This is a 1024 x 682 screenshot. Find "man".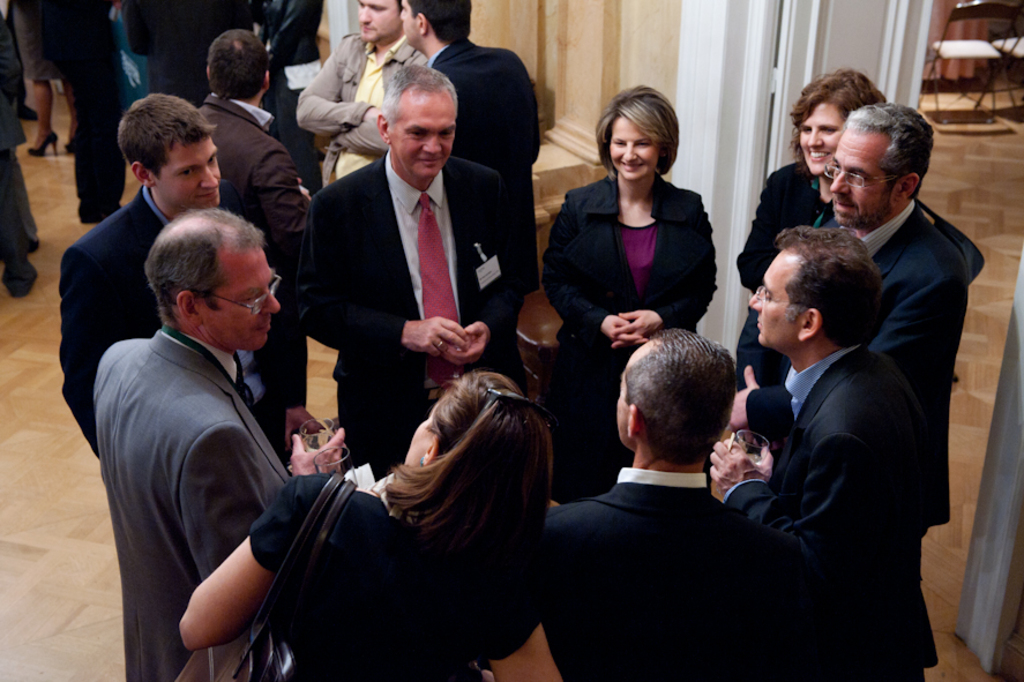
Bounding box: BBox(92, 201, 345, 681).
